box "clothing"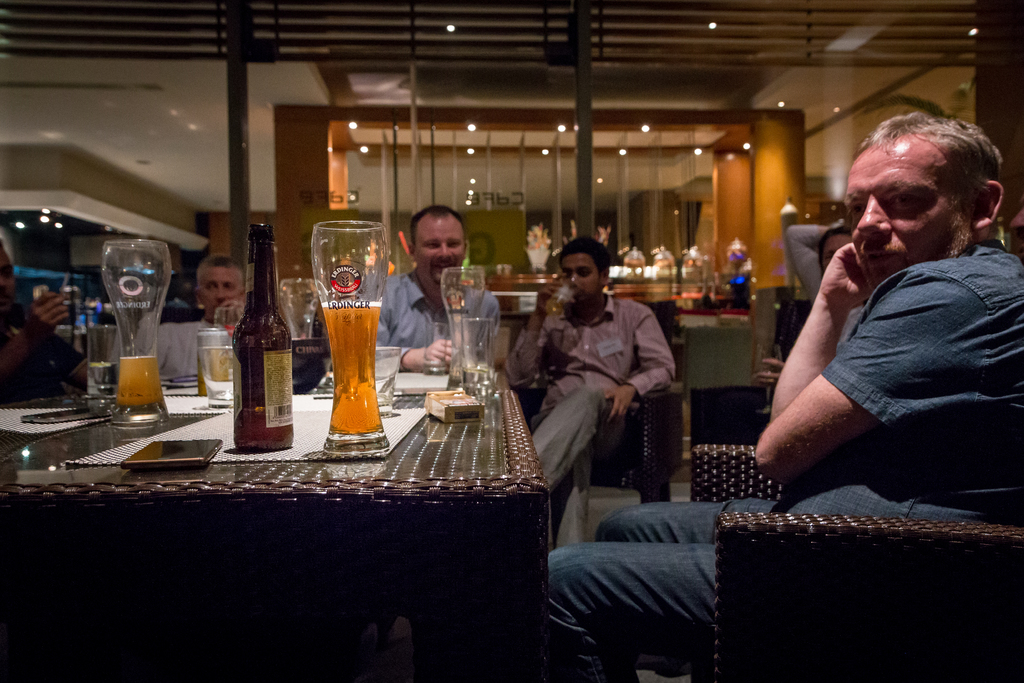
[x1=149, y1=320, x2=244, y2=380]
